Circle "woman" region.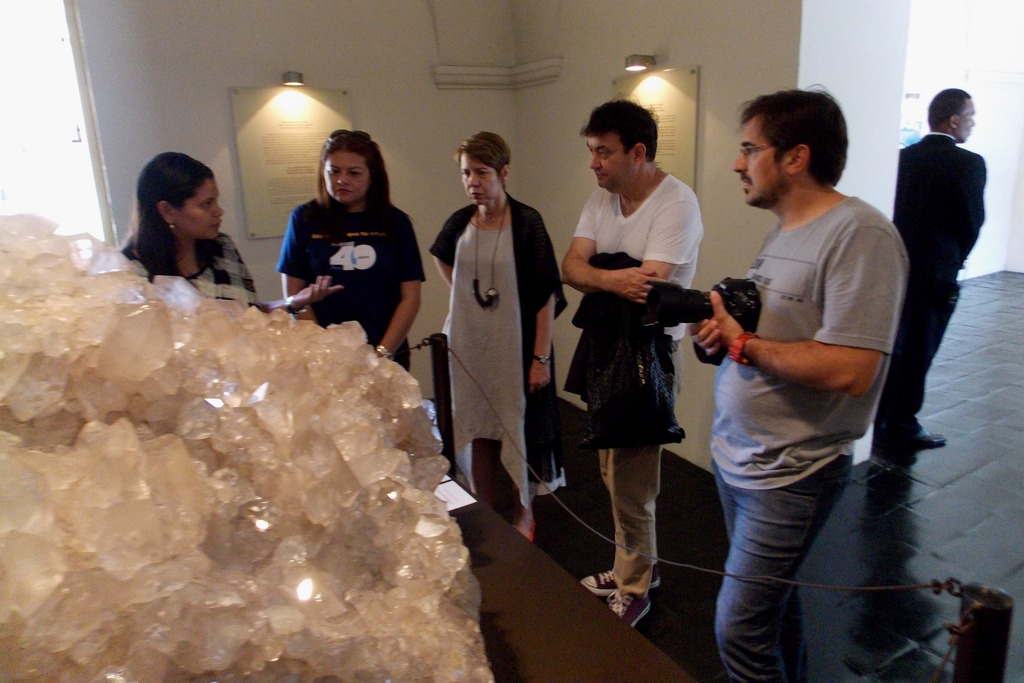
Region: Rect(429, 133, 572, 541).
